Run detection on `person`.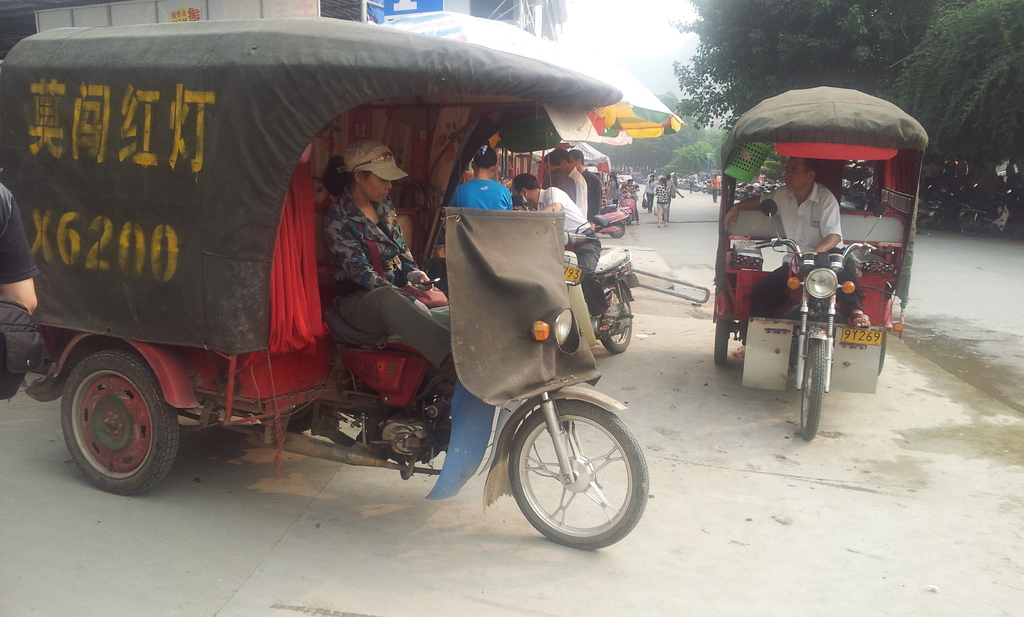
Result: 689, 171, 698, 191.
